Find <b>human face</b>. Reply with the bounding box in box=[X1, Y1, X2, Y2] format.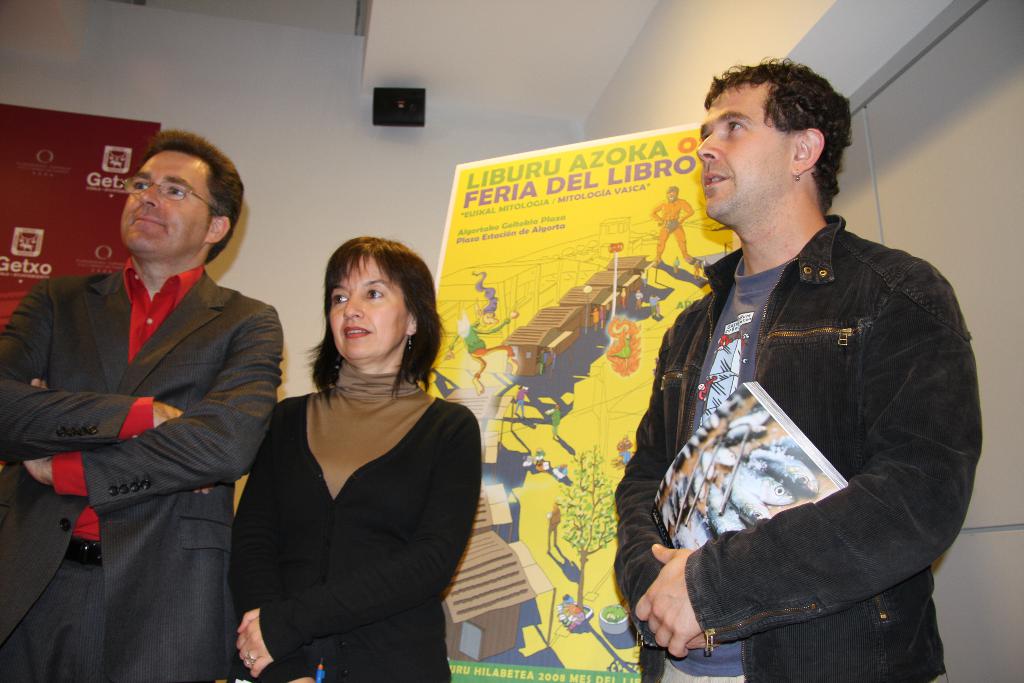
box=[330, 256, 412, 362].
